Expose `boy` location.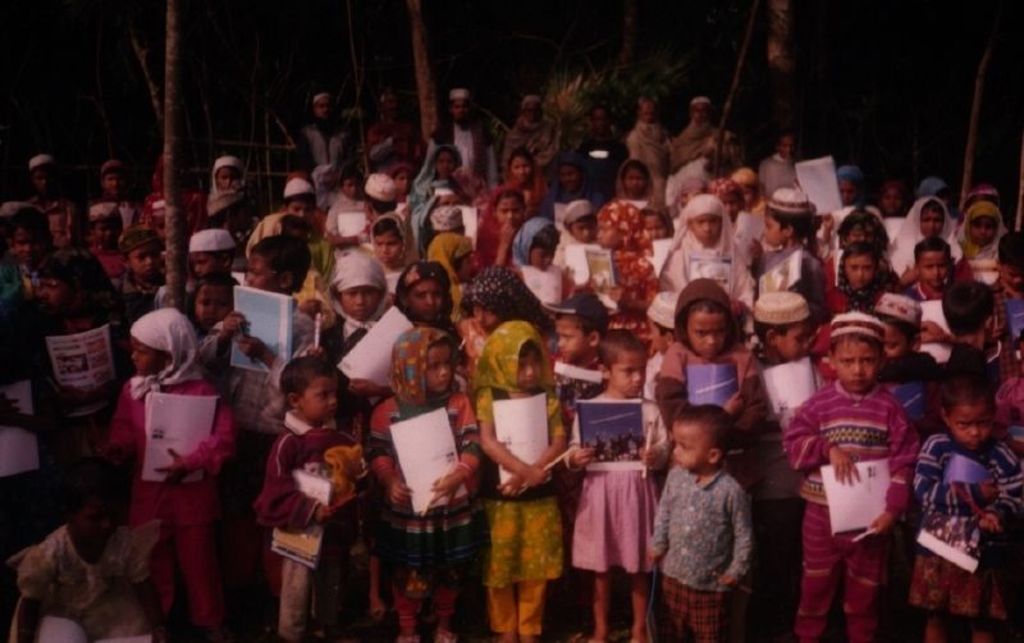
Exposed at detection(904, 238, 963, 356).
